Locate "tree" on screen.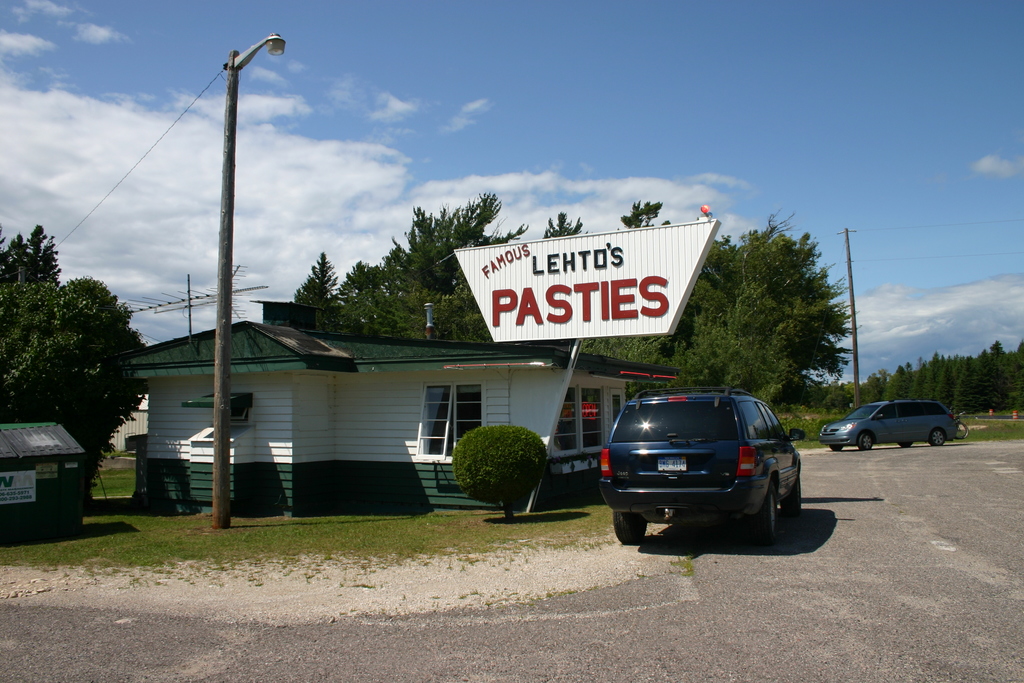
On screen at 347 263 399 343.
